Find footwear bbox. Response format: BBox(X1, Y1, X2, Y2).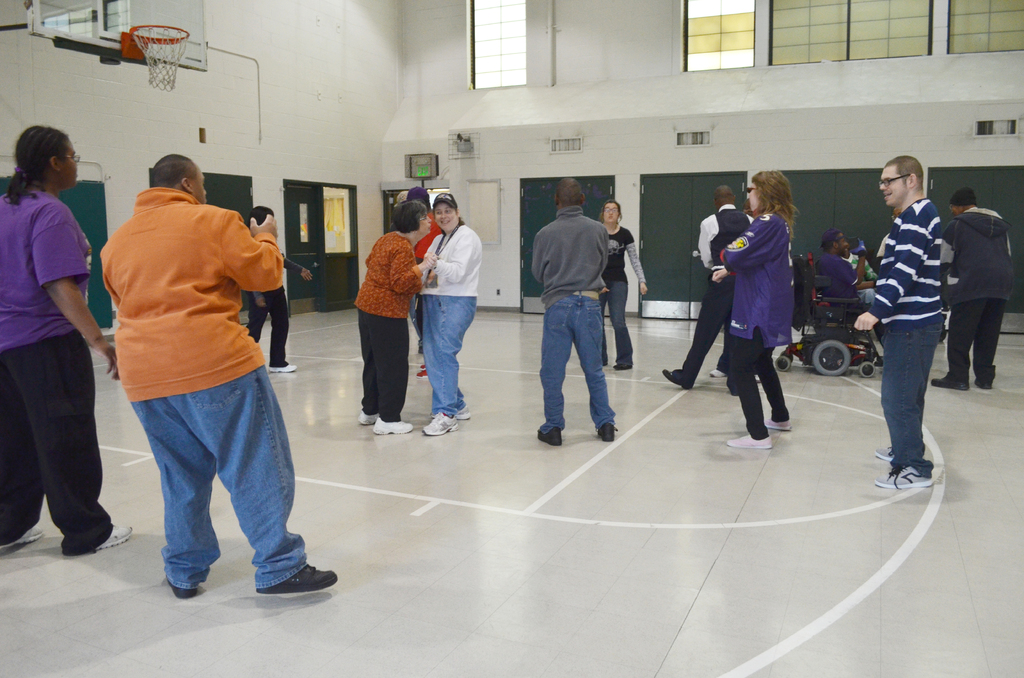
BBox(535, 426, 563, 444).
